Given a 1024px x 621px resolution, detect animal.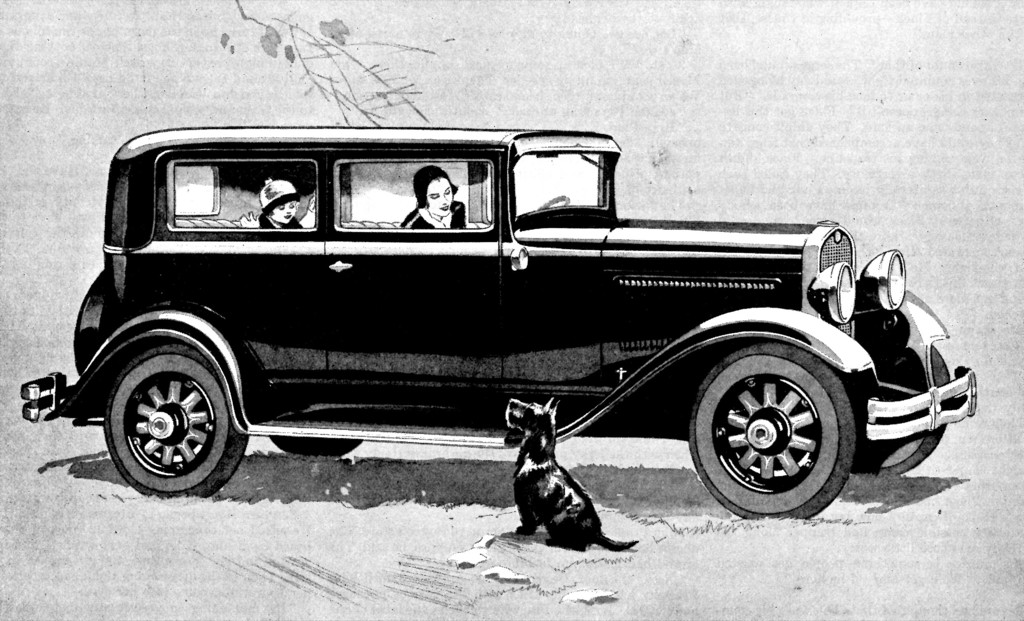
x1=508 y1=396 x2=638 y2=544.
